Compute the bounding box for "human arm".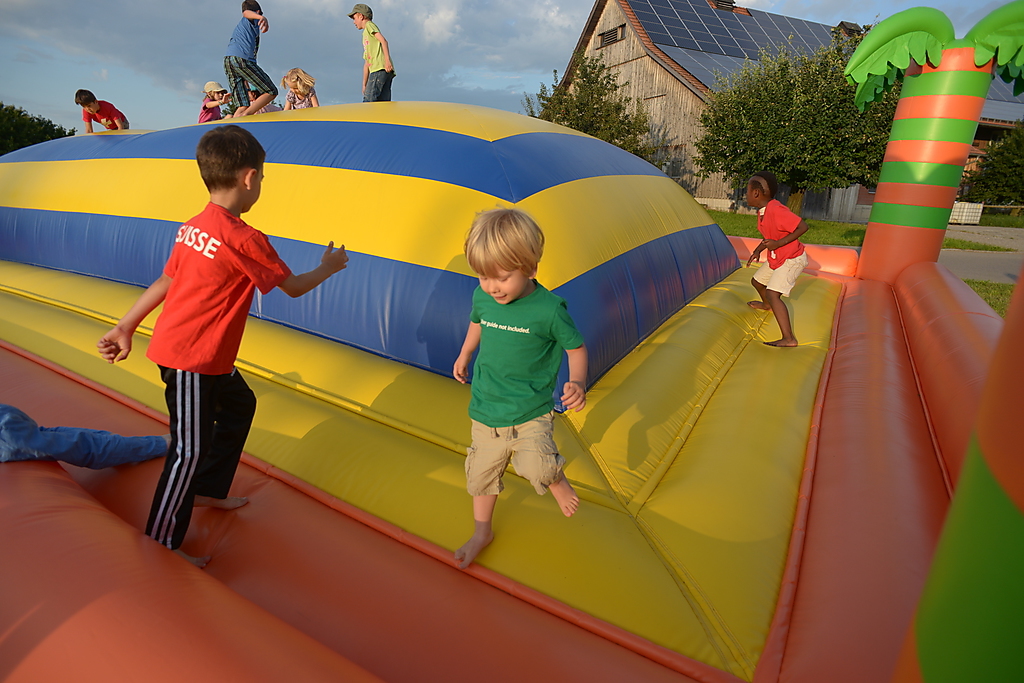
763:201:810:255.
